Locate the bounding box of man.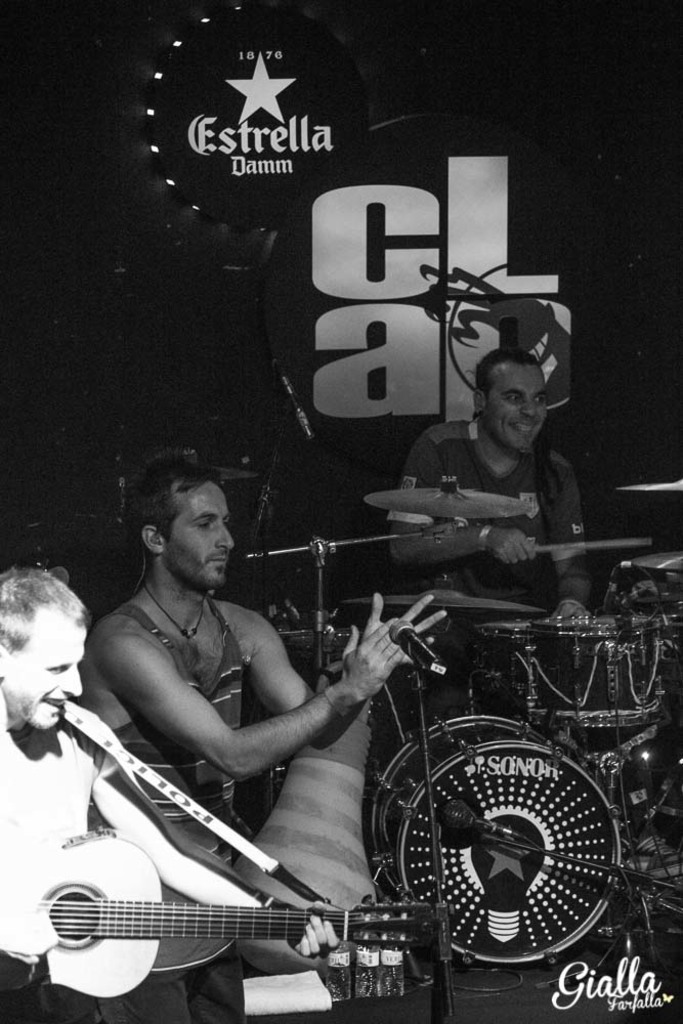
Bounding box: rect(90, 457, 449, 860).
